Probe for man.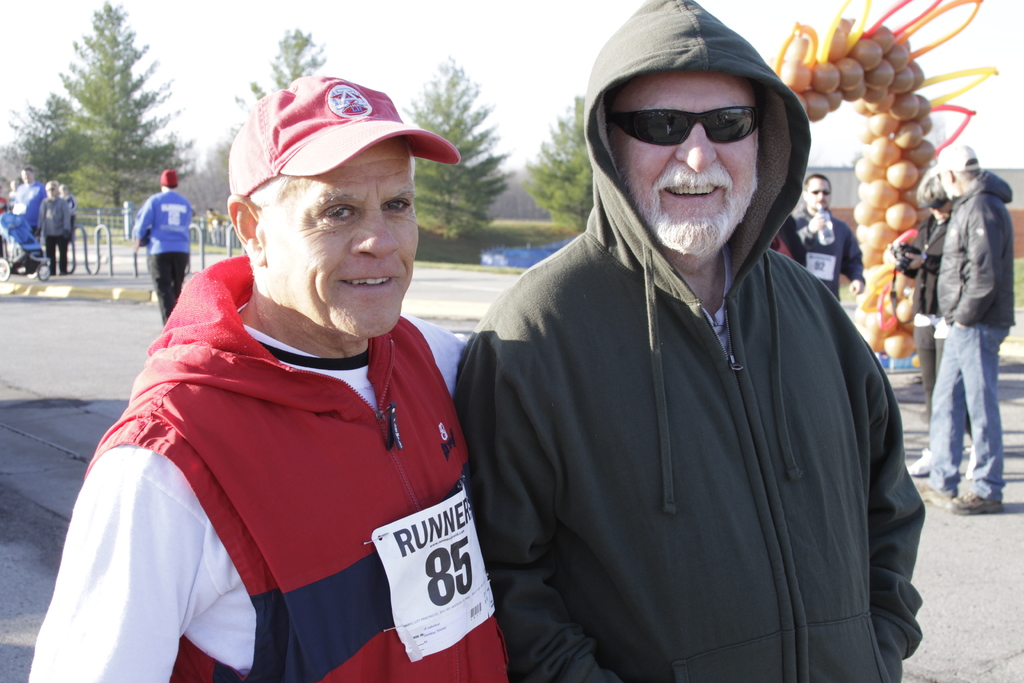
Probe result: 789, 176, 864, 304.
